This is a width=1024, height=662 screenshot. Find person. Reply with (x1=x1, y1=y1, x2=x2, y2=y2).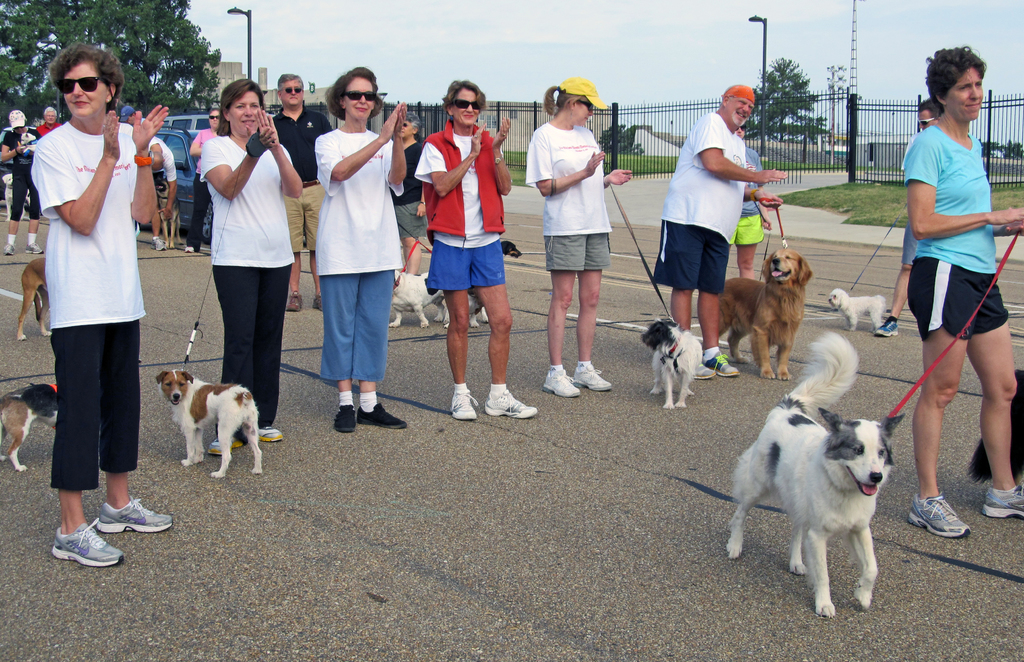
(x1=33, y1=105, x2=69, y2=138).
